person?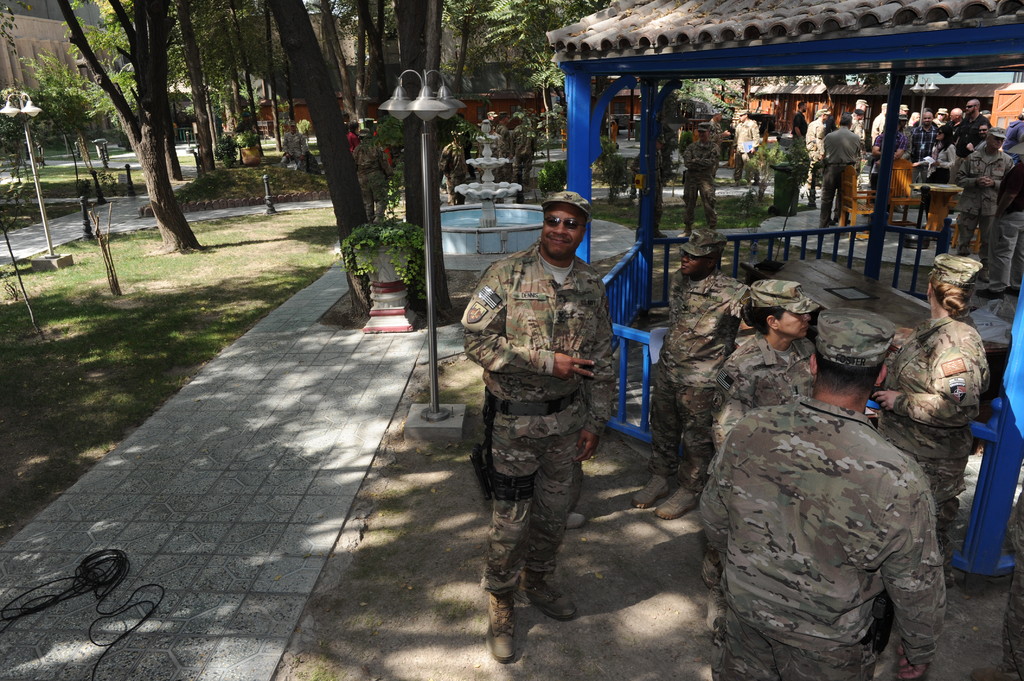
<bbox>511, 122, 527, 185</bbox>
